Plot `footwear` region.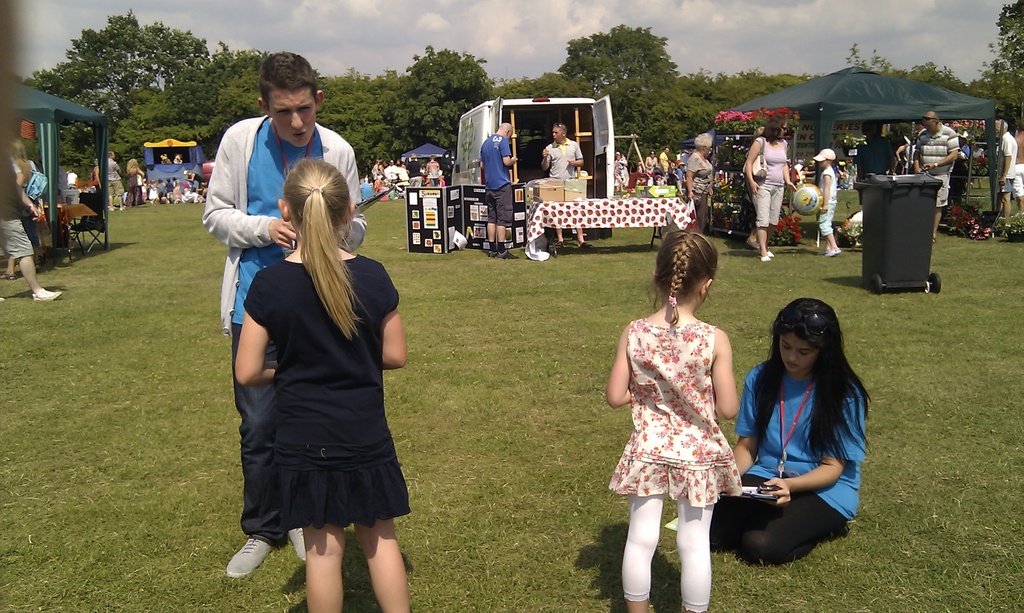
Plotted at (557, 244, 565, 253).
